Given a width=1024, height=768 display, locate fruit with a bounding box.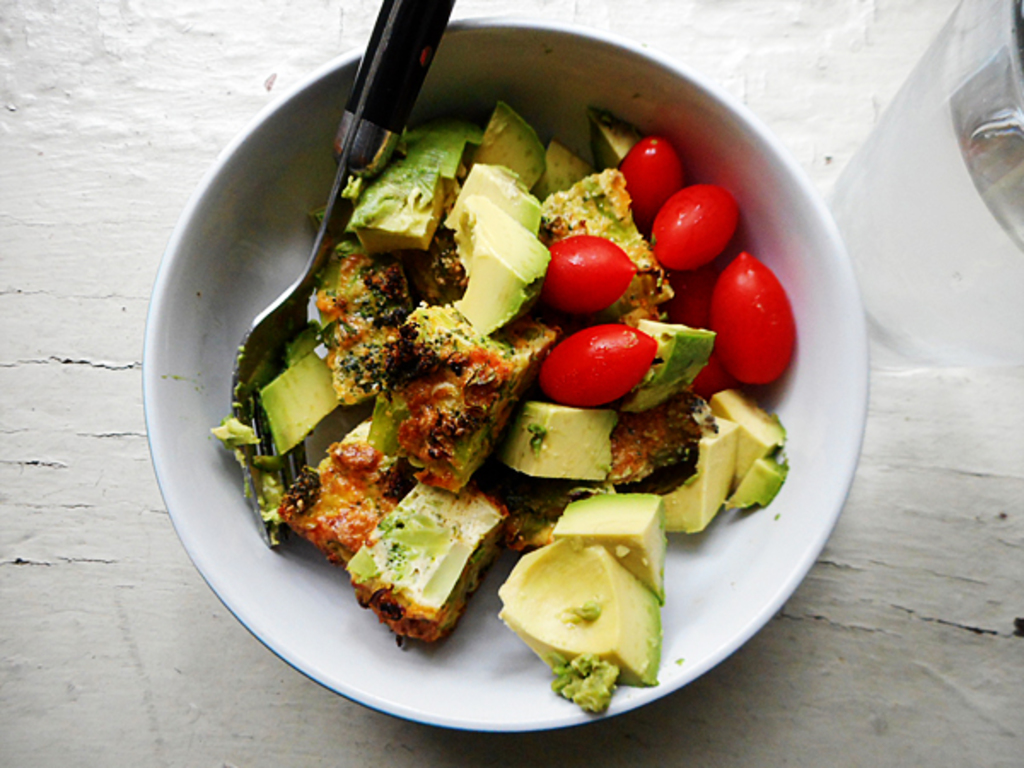
Located: (652, 177, 736, 256).
